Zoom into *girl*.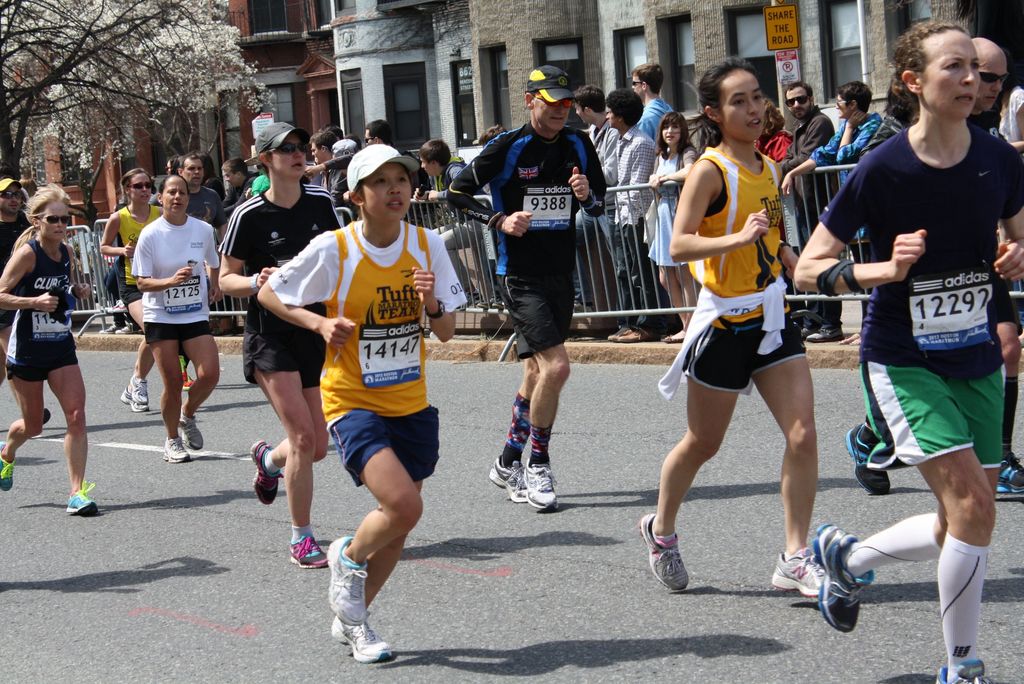
Zoom target: <bbox>797, 20, 1023, 683</bbox>.
